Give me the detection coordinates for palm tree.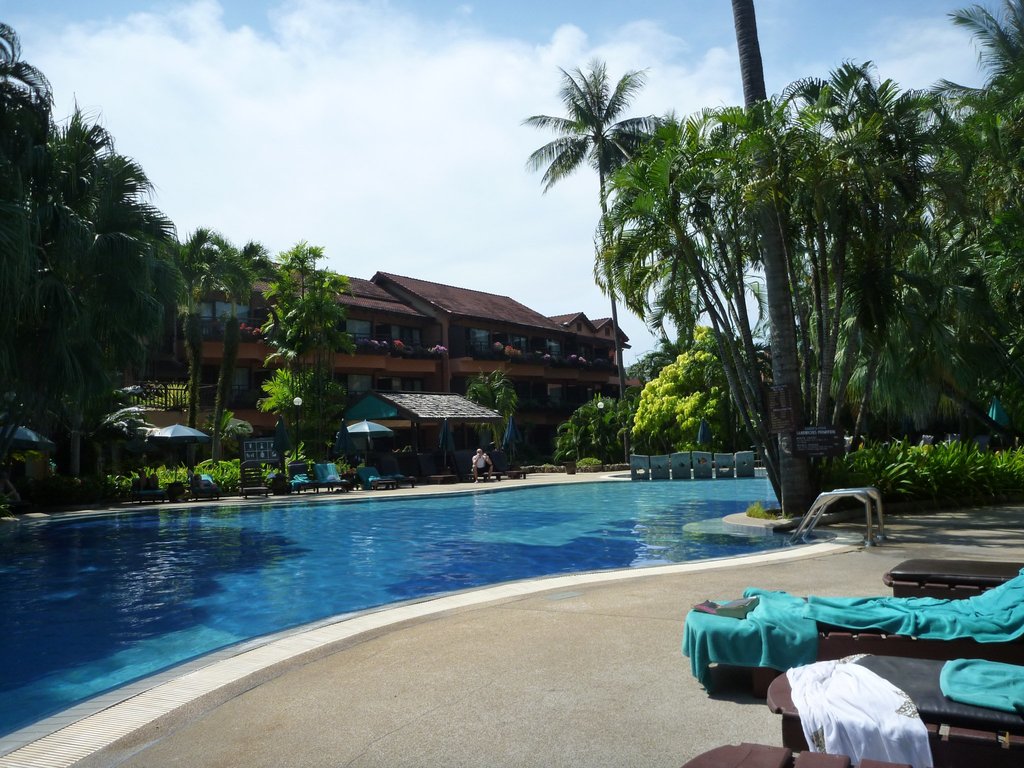
locate(510, 58, 678, 417).
